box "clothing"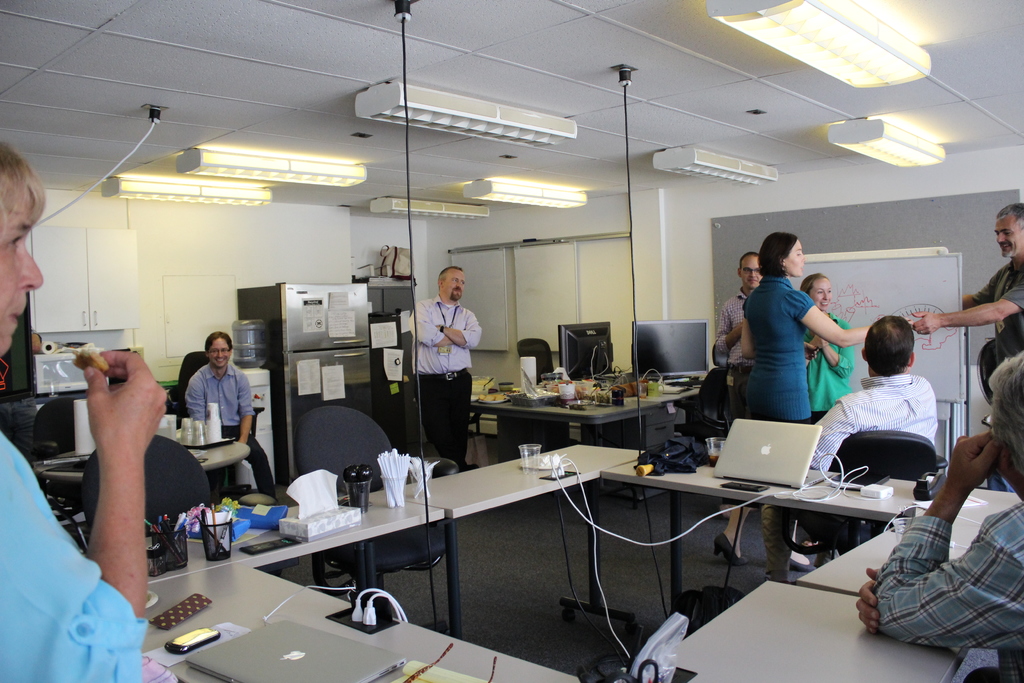
<region>808, 377, 939, 468</region>
